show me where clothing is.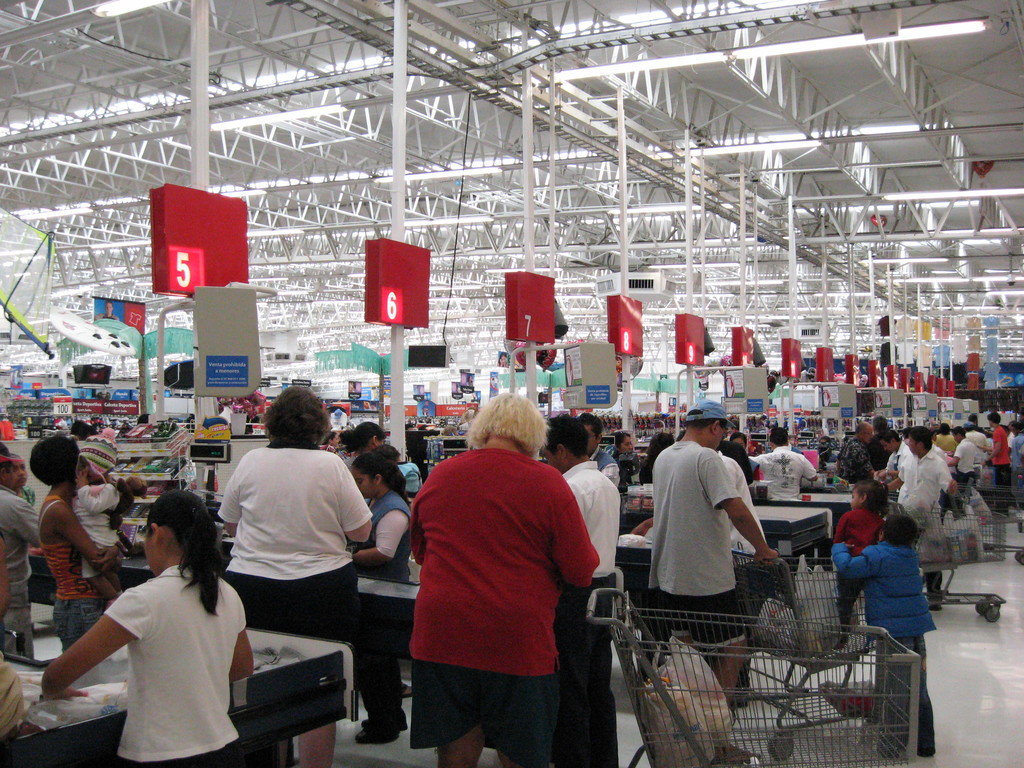
clothing is at bbox=(707, 429, 767, 549).
